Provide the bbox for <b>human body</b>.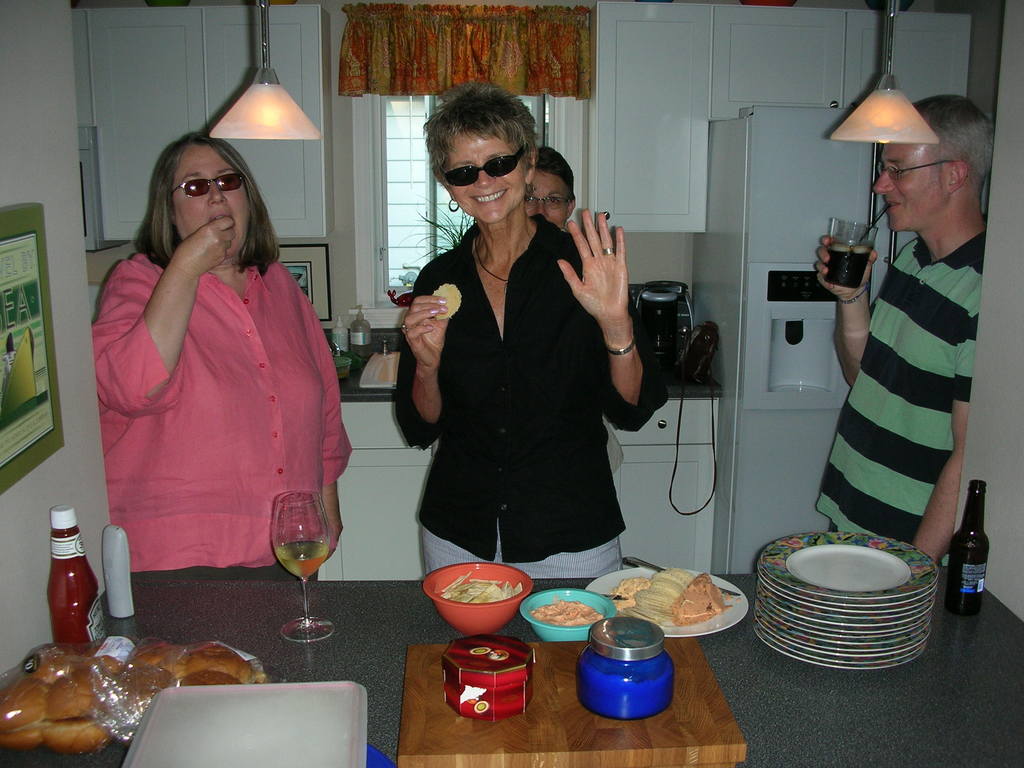
392/84/659/581.
